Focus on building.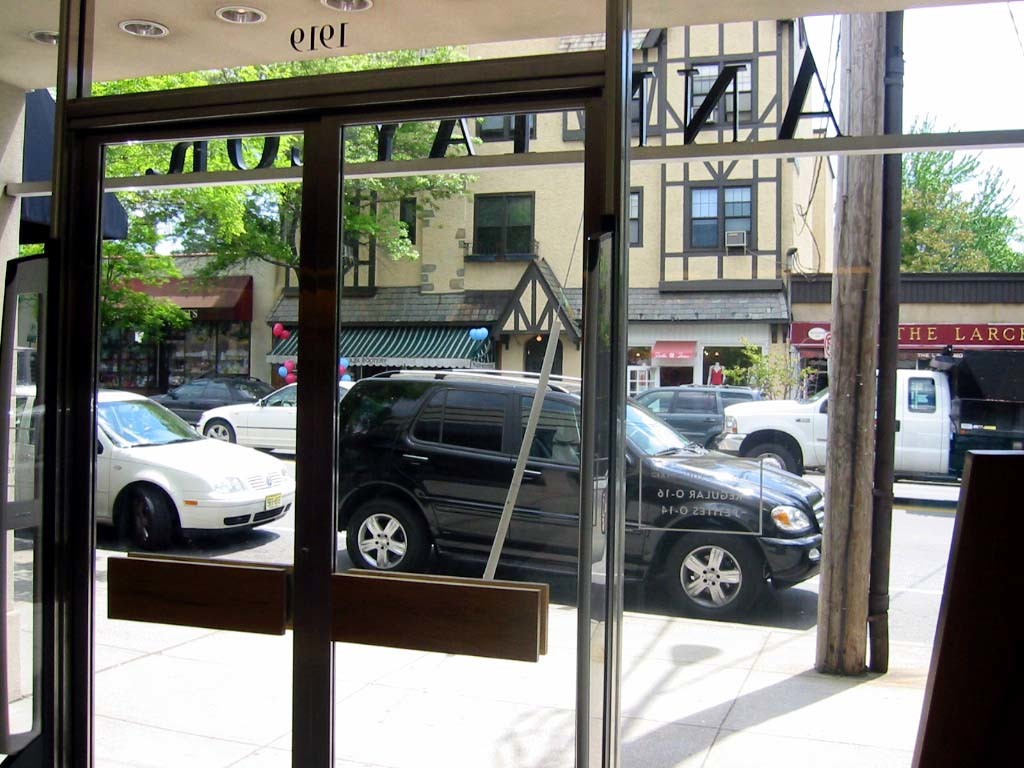
Focused at pyautogui.locateOnScreen(98, 171, 292, 396).
